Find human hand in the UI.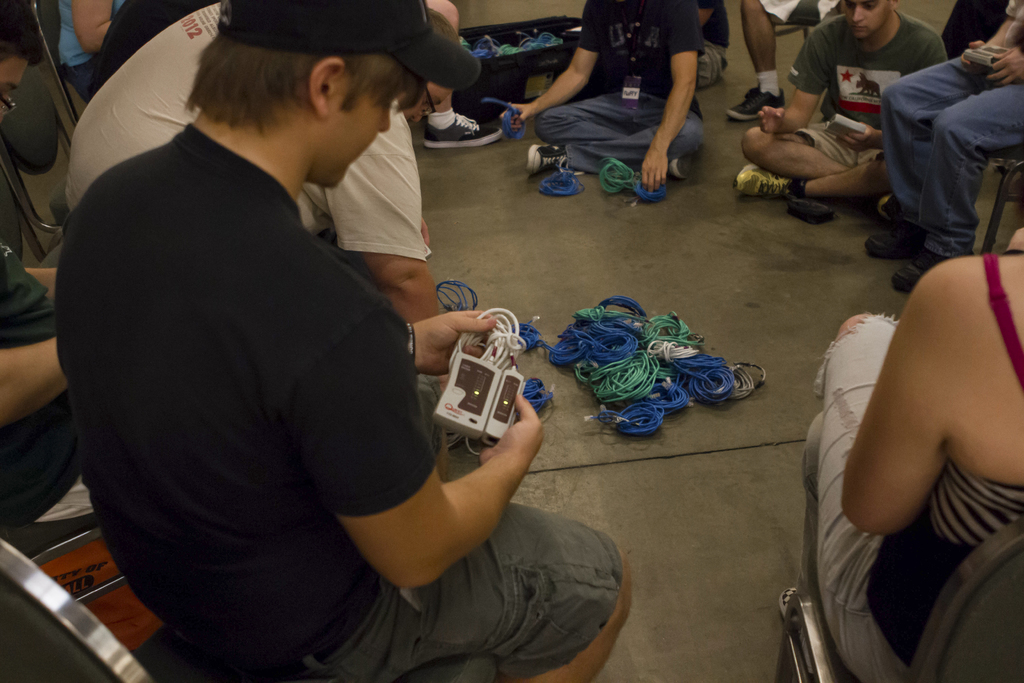
UI element at locate(497, 104, 534, 135).
